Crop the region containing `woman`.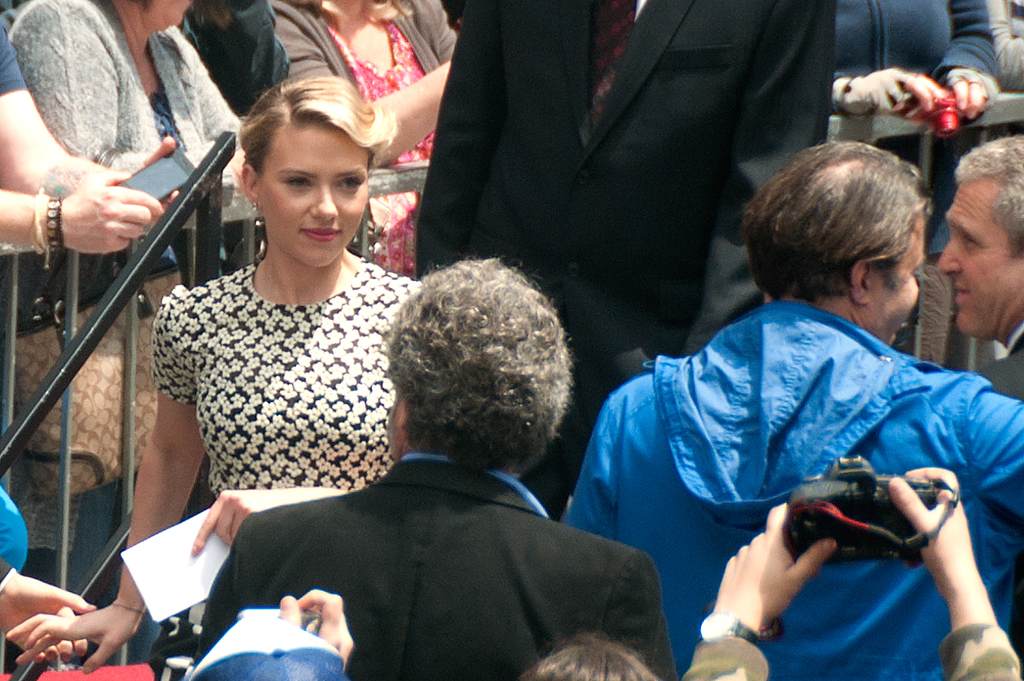
Crop region: select_region(17, 0, 274, 200).
